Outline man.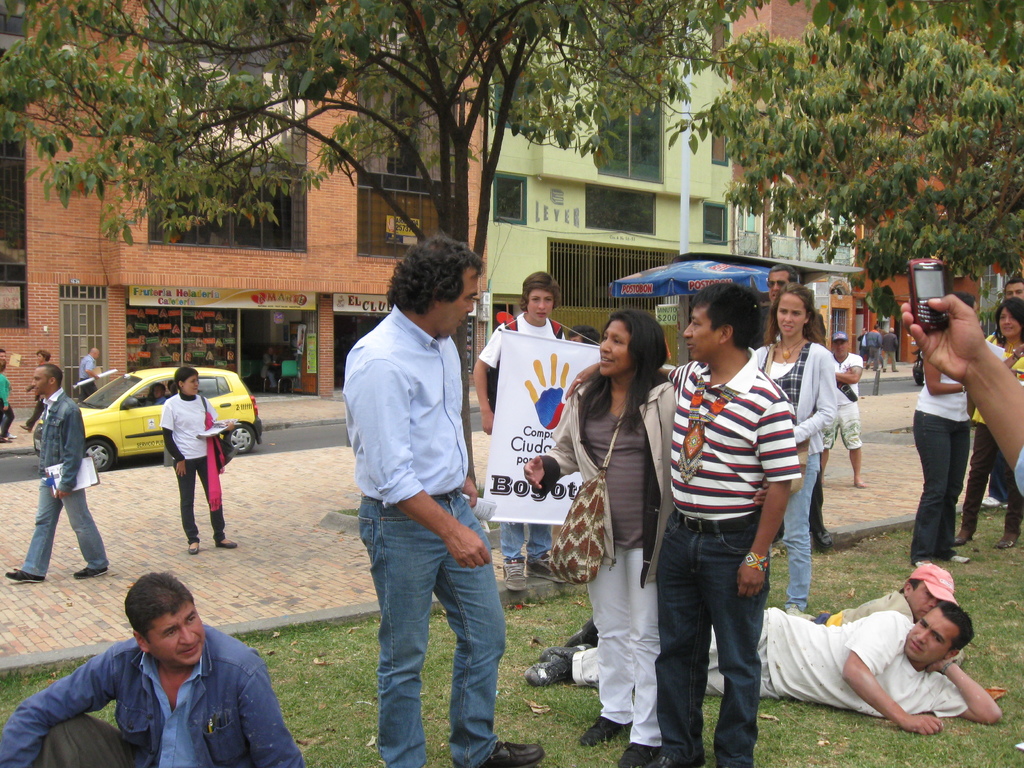
Outline: Rect(338, 225, 548, 767).
